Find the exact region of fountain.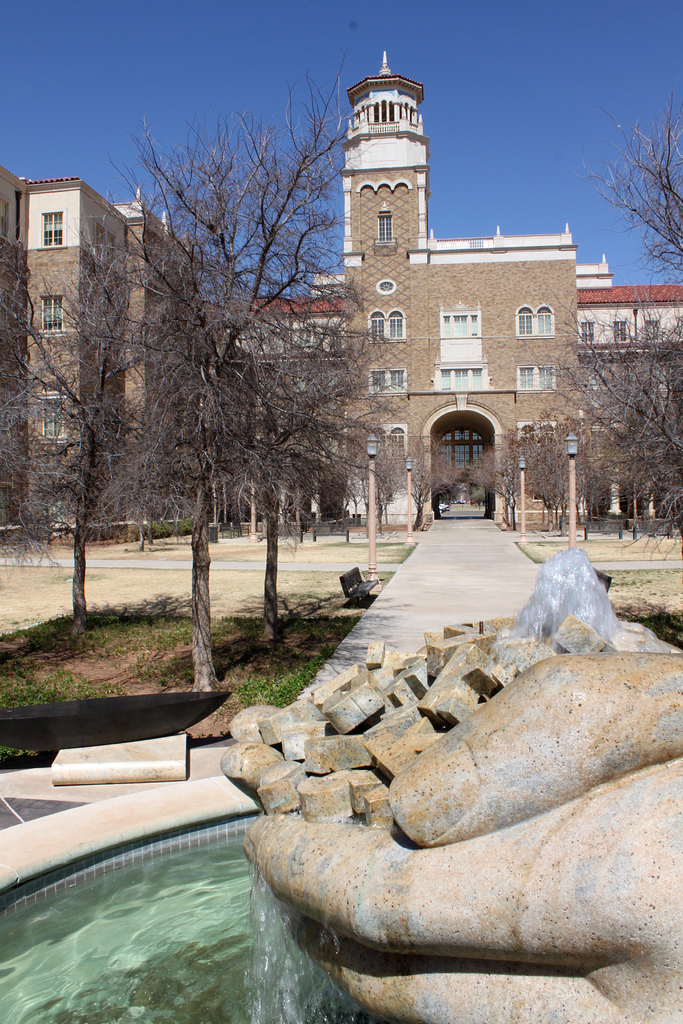
Exact region: select_region(0, 539, 682, 1023).
